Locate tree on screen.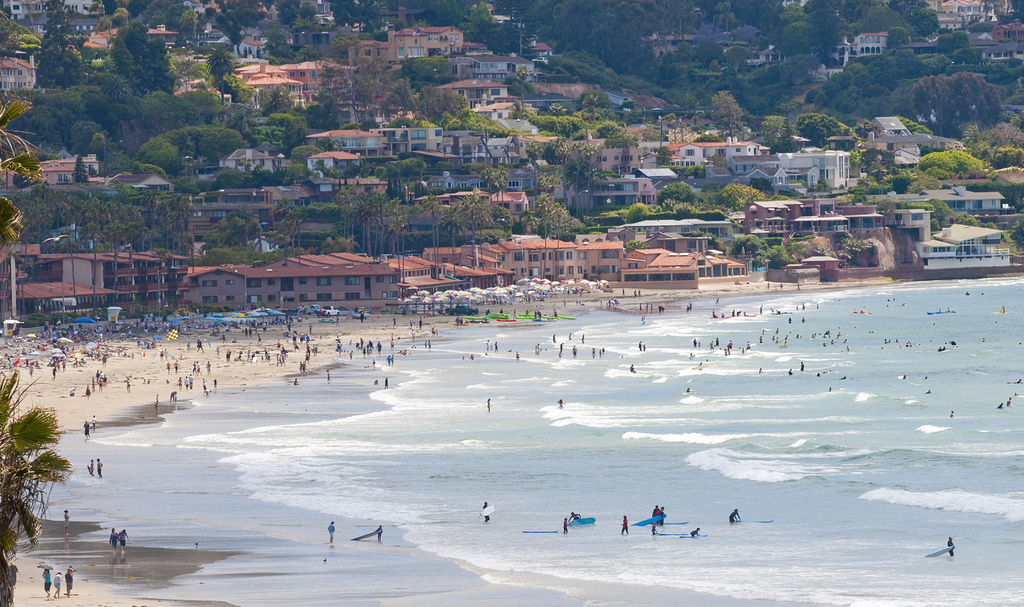
On screen at (920,151,958,170).
